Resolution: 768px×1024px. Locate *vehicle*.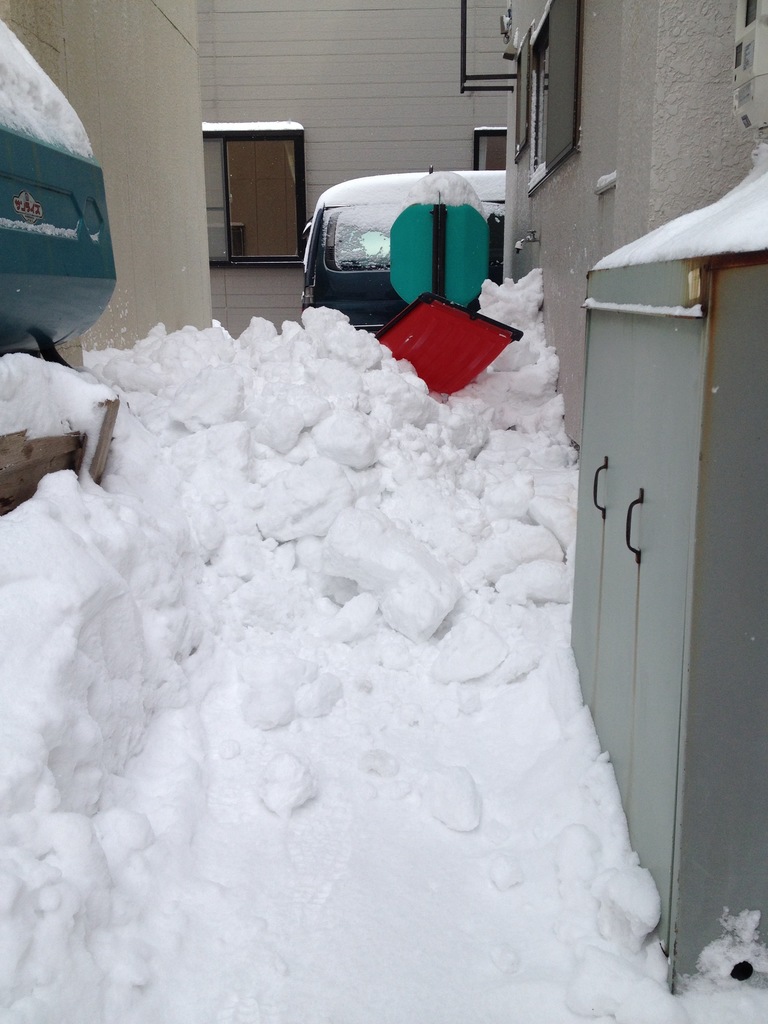
bbox=[300, 168, 505, 335].
